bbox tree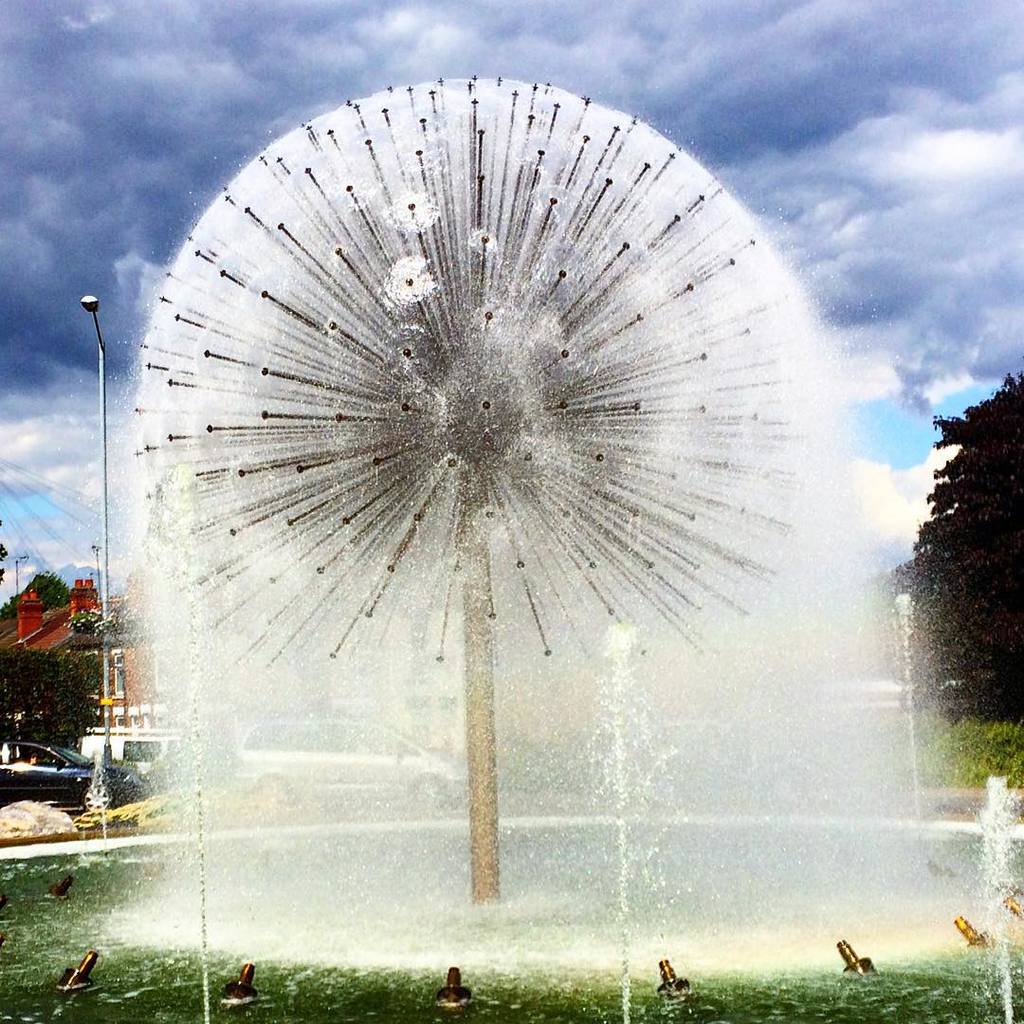
[left=0, top=634, right=115, bottom=769]
